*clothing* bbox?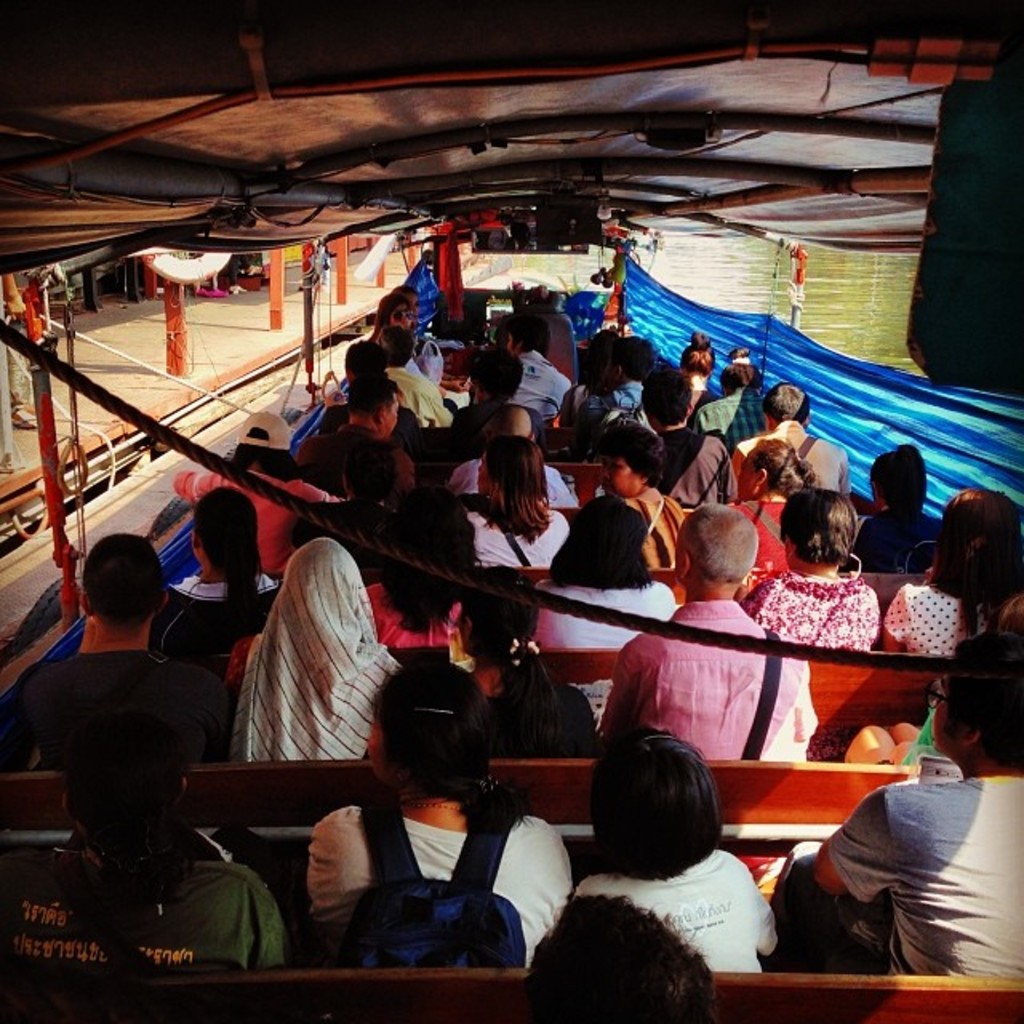
<box>371,582,467,646</box>
